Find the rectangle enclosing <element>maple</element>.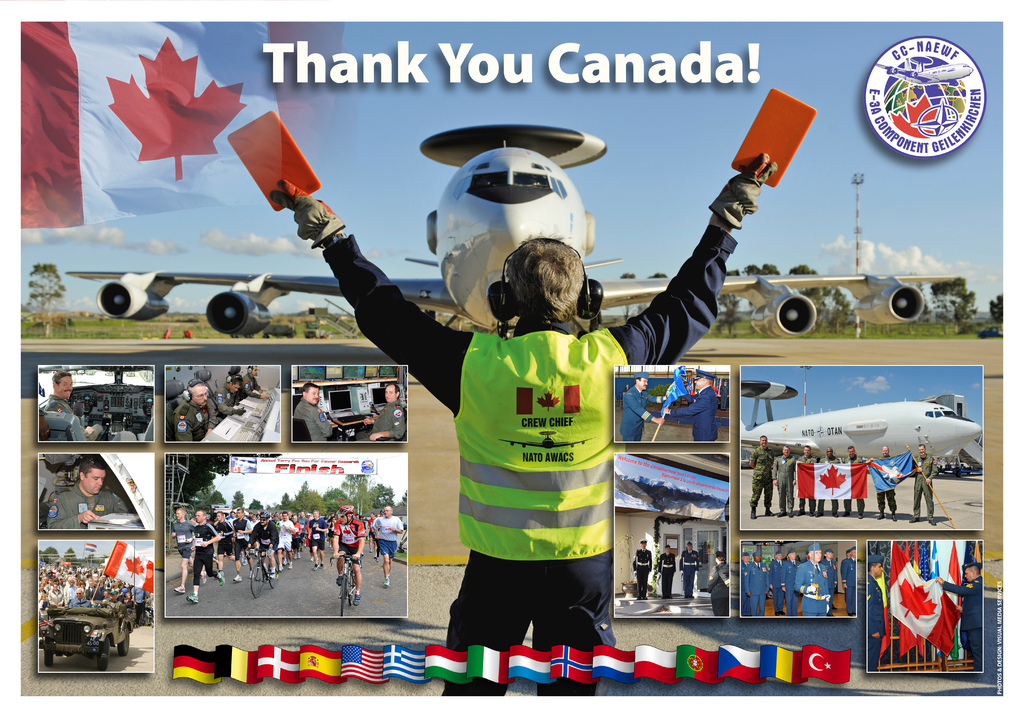
region(104, 28, 252, 183).
